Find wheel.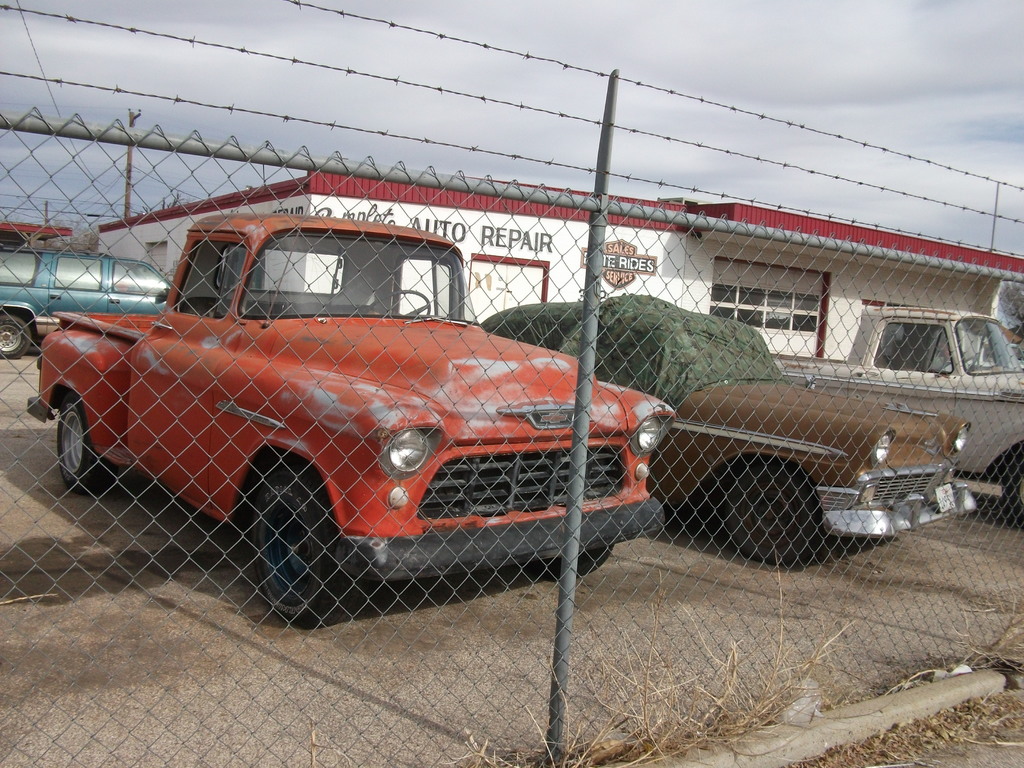
60,397,118,492.
